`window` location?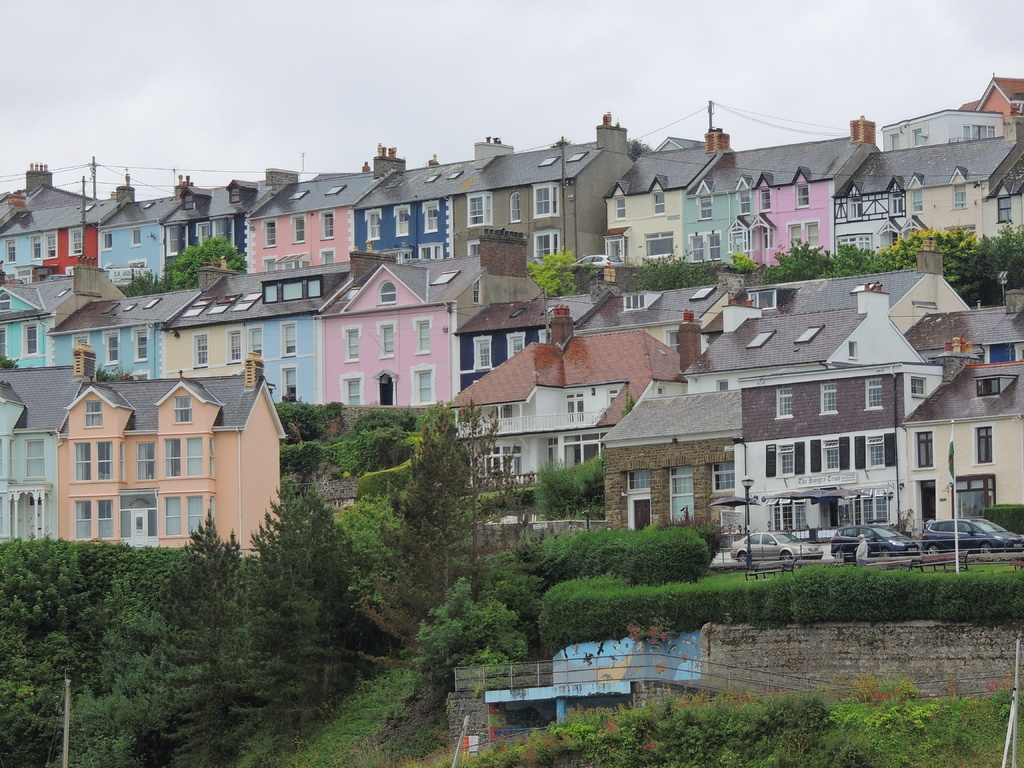
locate(533, 180, 557, 214)
